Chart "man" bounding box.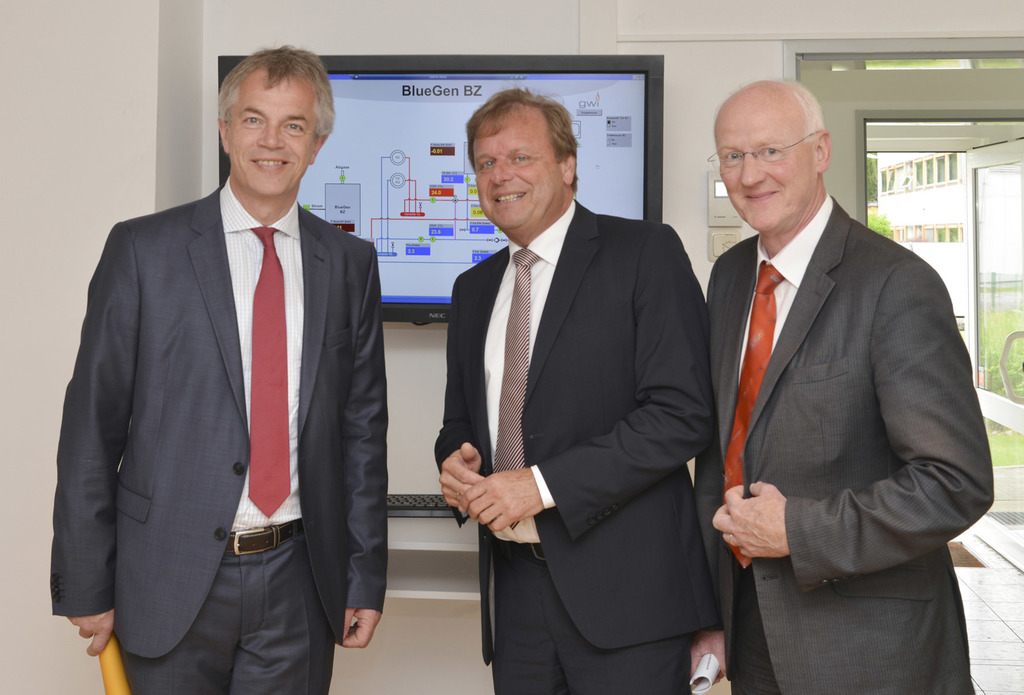
Charted: 690:78:989:694.
